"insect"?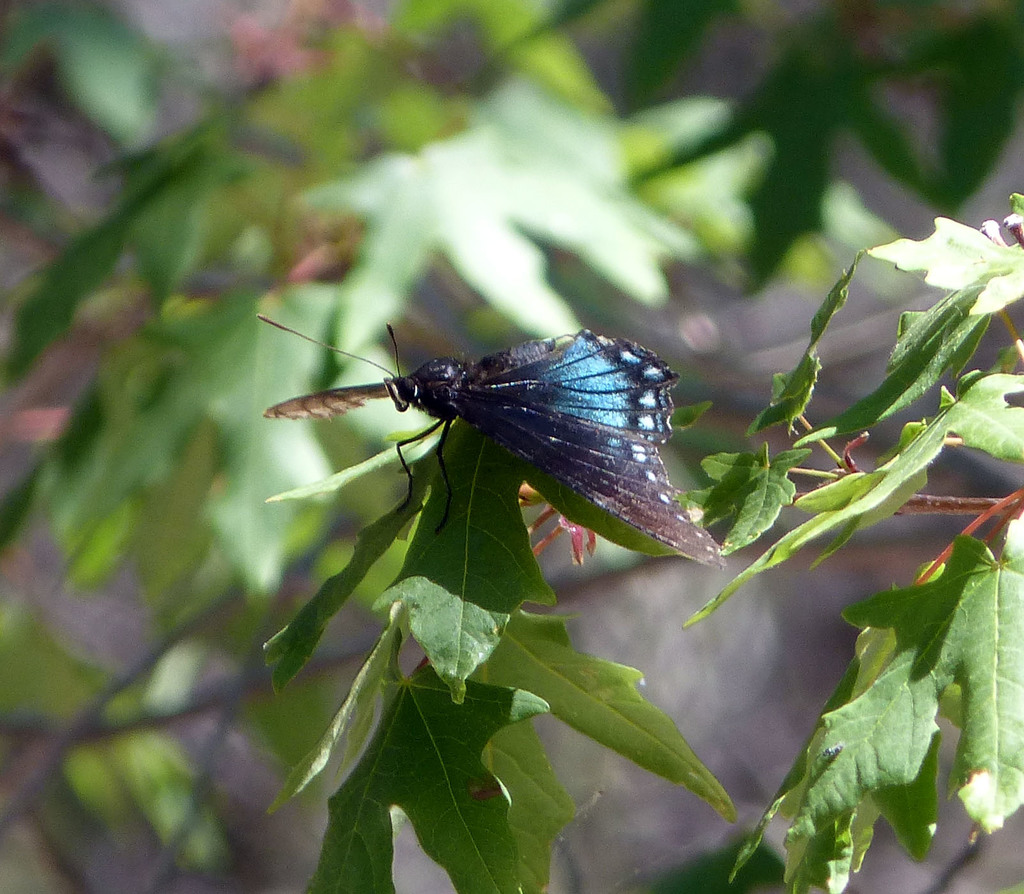
254,316,728,563
